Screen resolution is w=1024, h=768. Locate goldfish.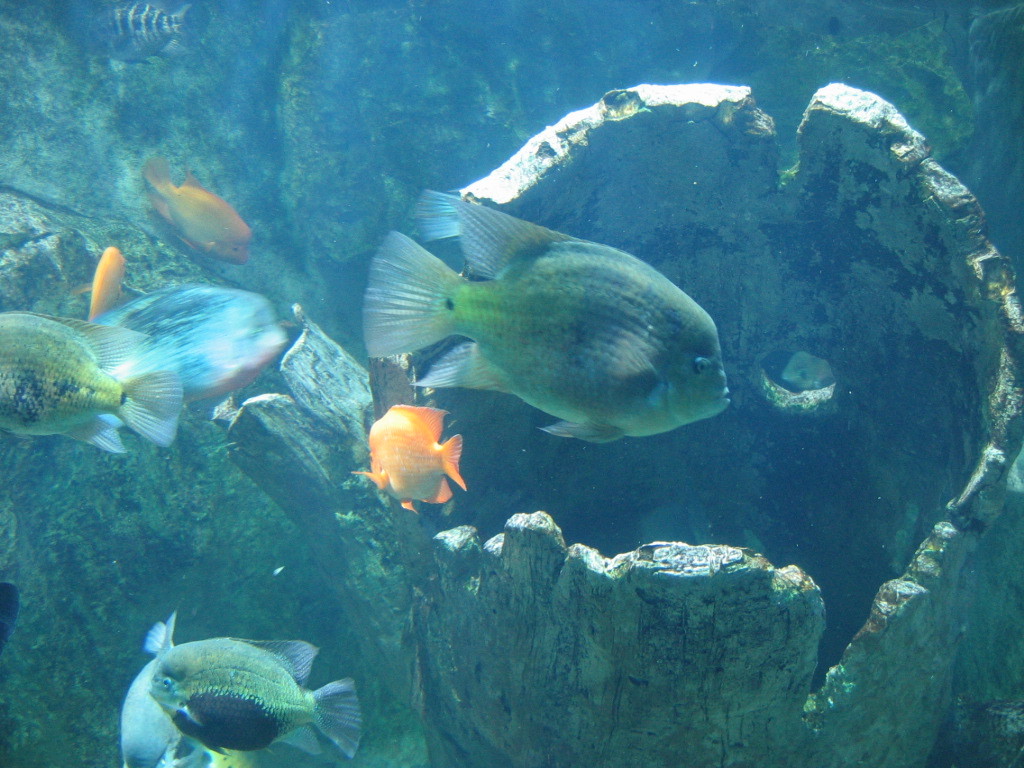
BBox(0, 311, 189, 462).
